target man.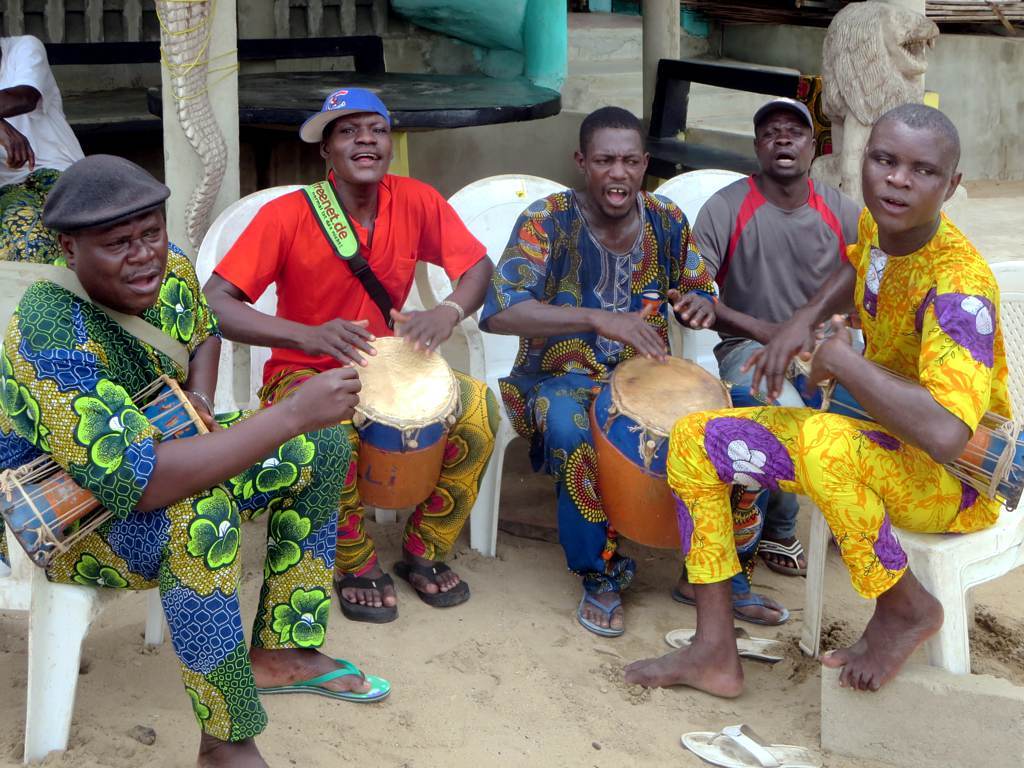
Target region: {"x1": 472, "y1": 105, "x2": 781, "y2": 634}.
